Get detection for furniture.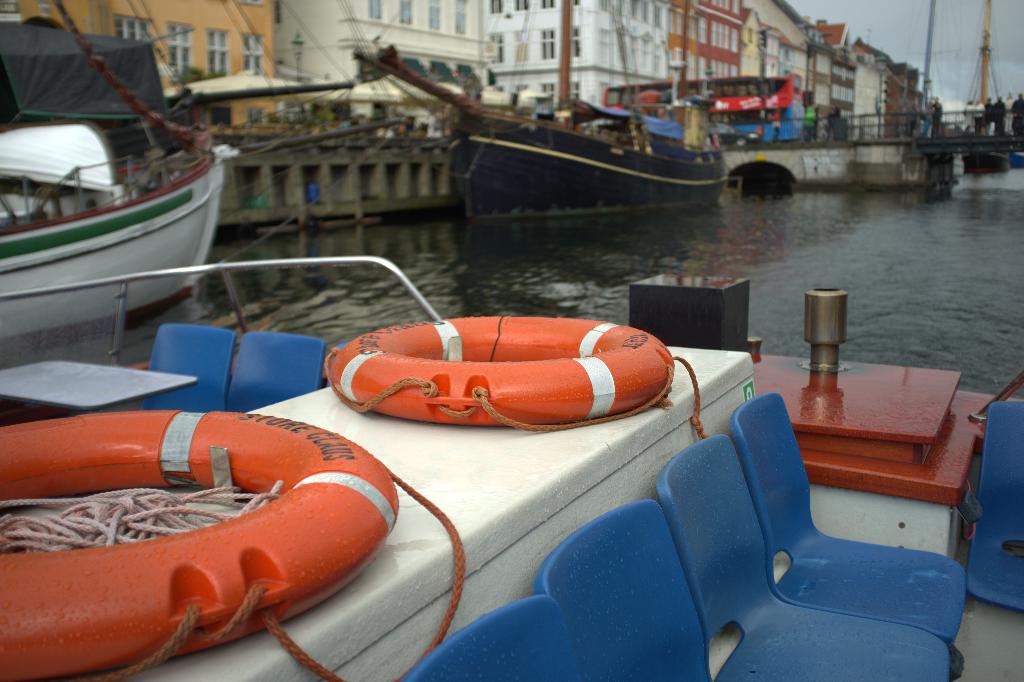
Detection: (left=0, top=355, right=198, bottom=410).
